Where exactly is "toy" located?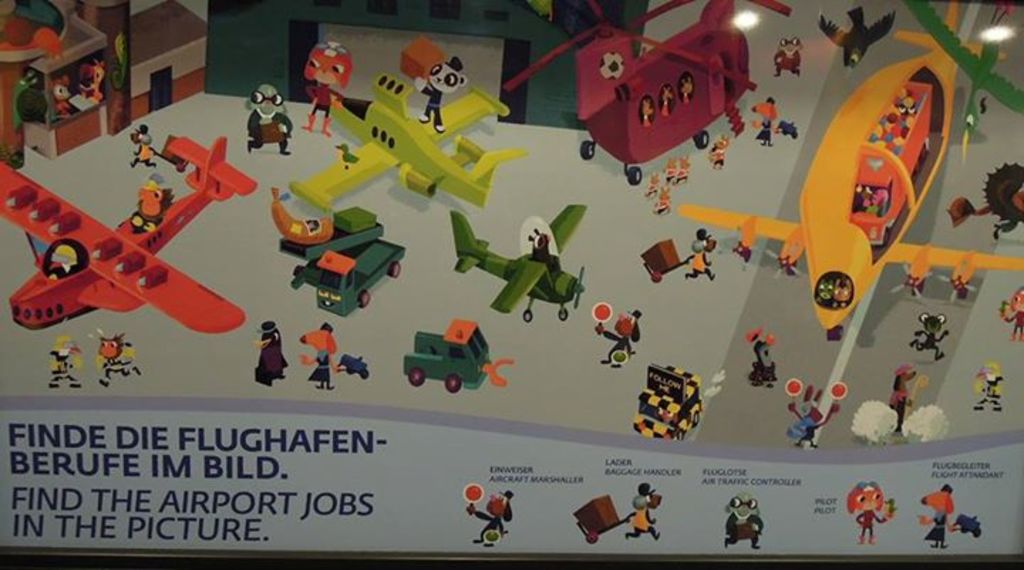
Its bounding box is select_region(815, 6, 895, 68).
